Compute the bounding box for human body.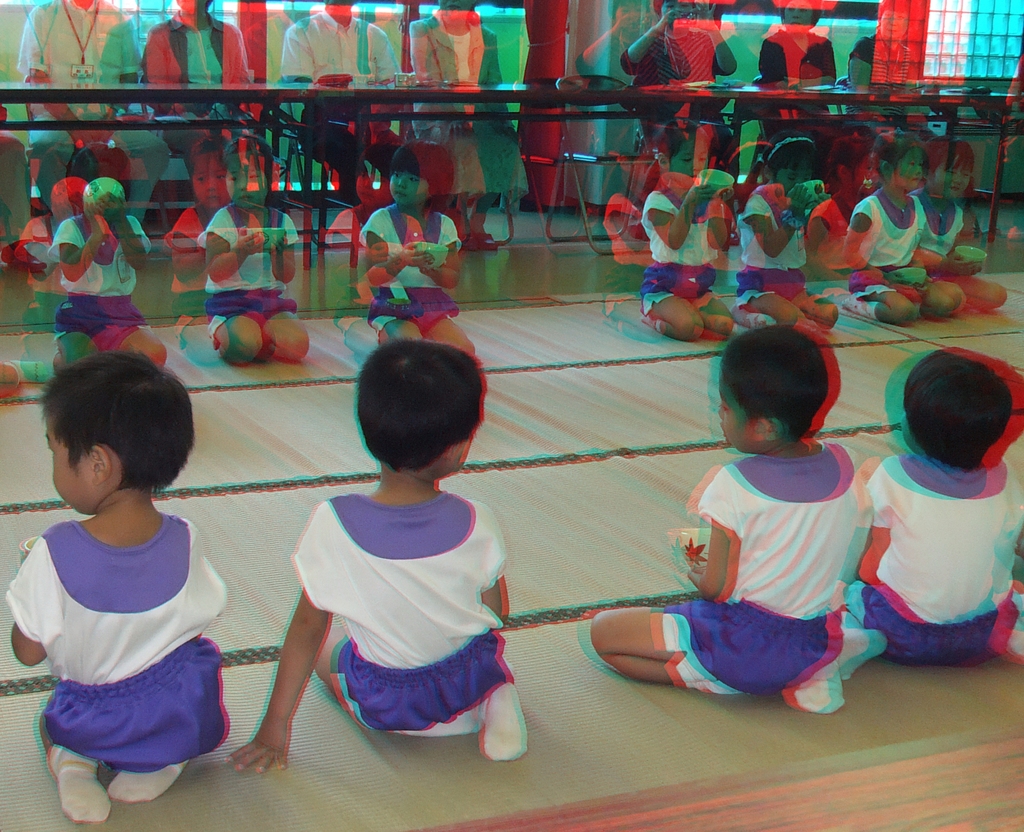
x1=634 y1=117 x2=735 y2=335.
